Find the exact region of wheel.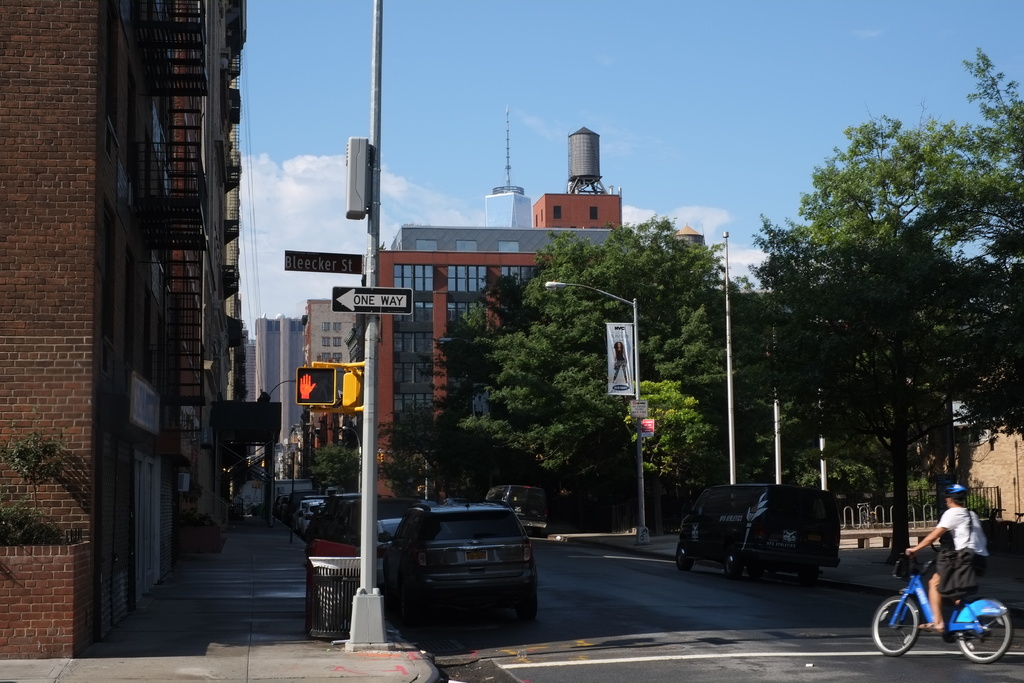
Exact region: bbox=(676, 547, 690, 570).
